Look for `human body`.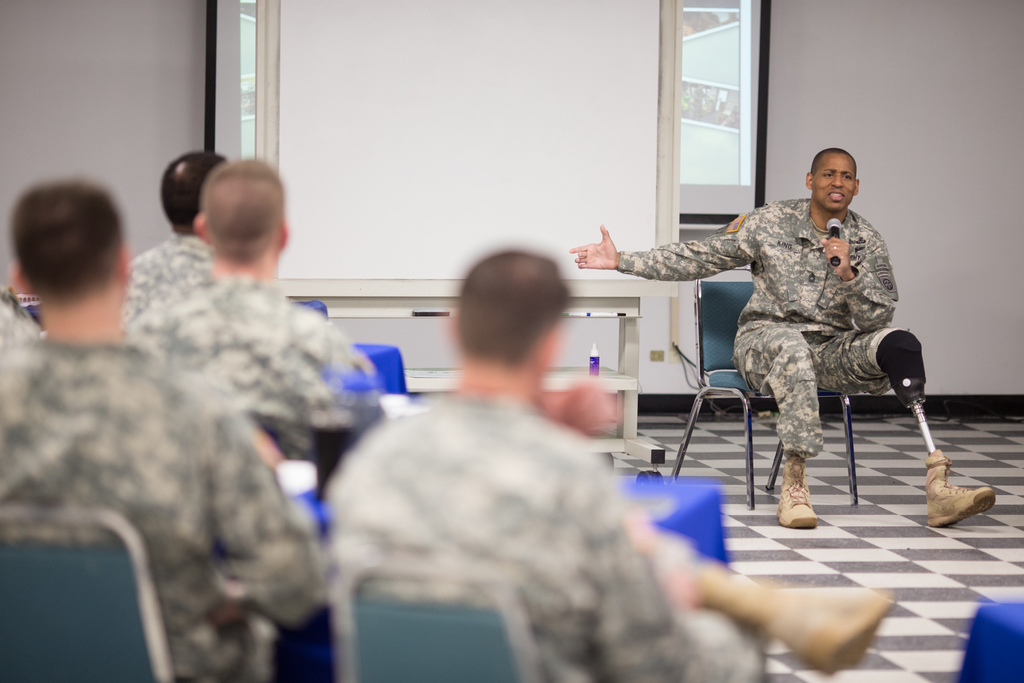
Found: pyautogui.locateOnScreen(324, 391, 895, 682).
